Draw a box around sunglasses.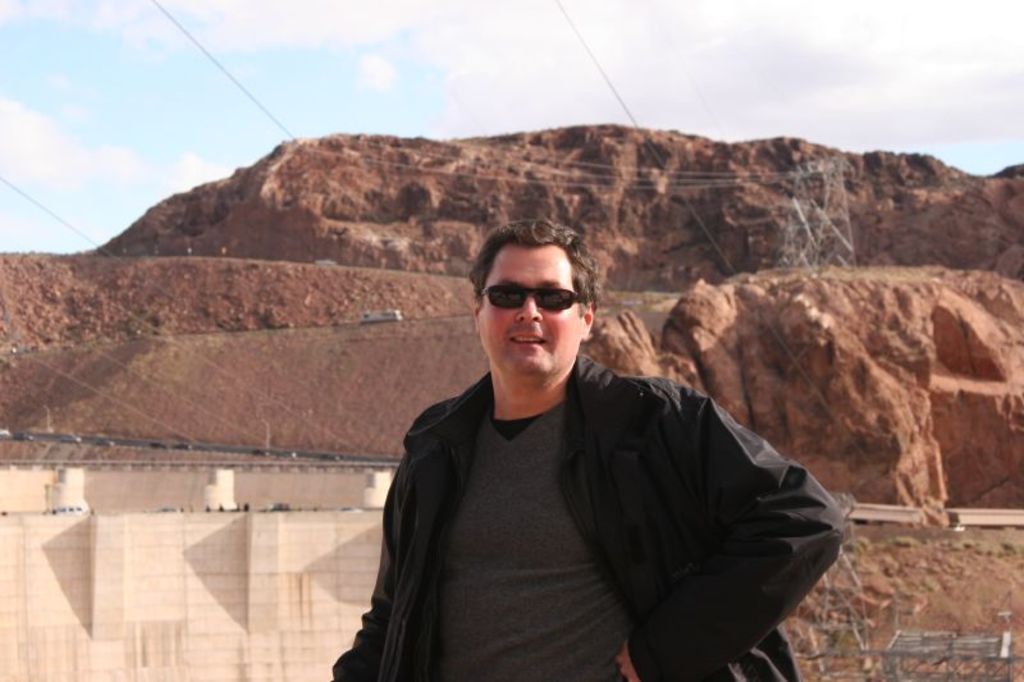
[left=481, top=282, right=590, bottom=317].
